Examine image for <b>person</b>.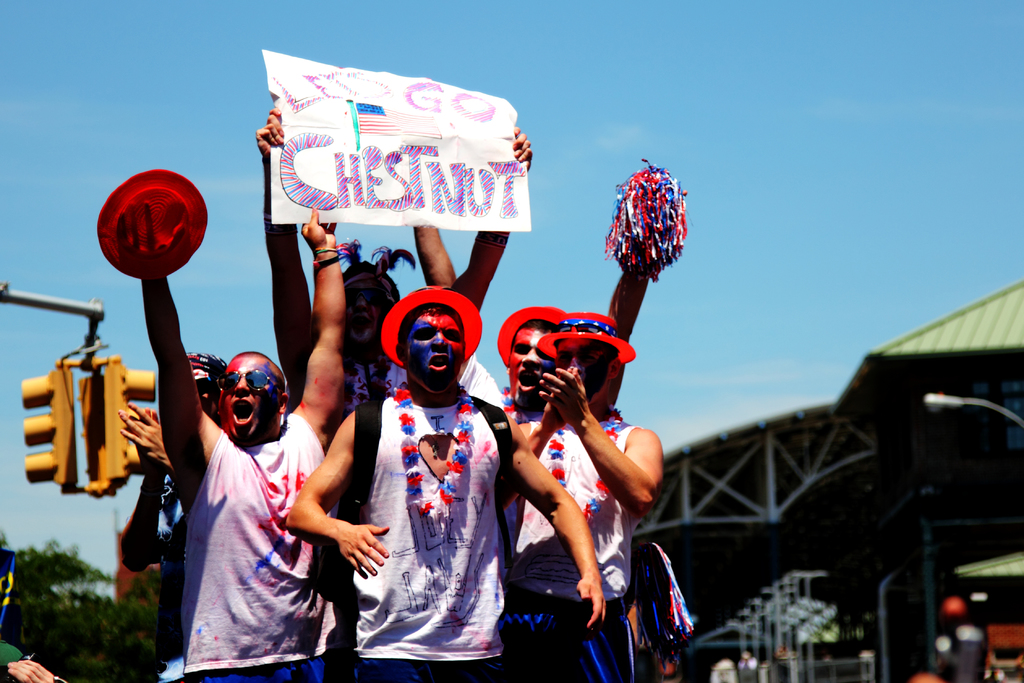
Examination result: {"x1": 271, "y1": 106, "x2": 531, "y2": 435}.
